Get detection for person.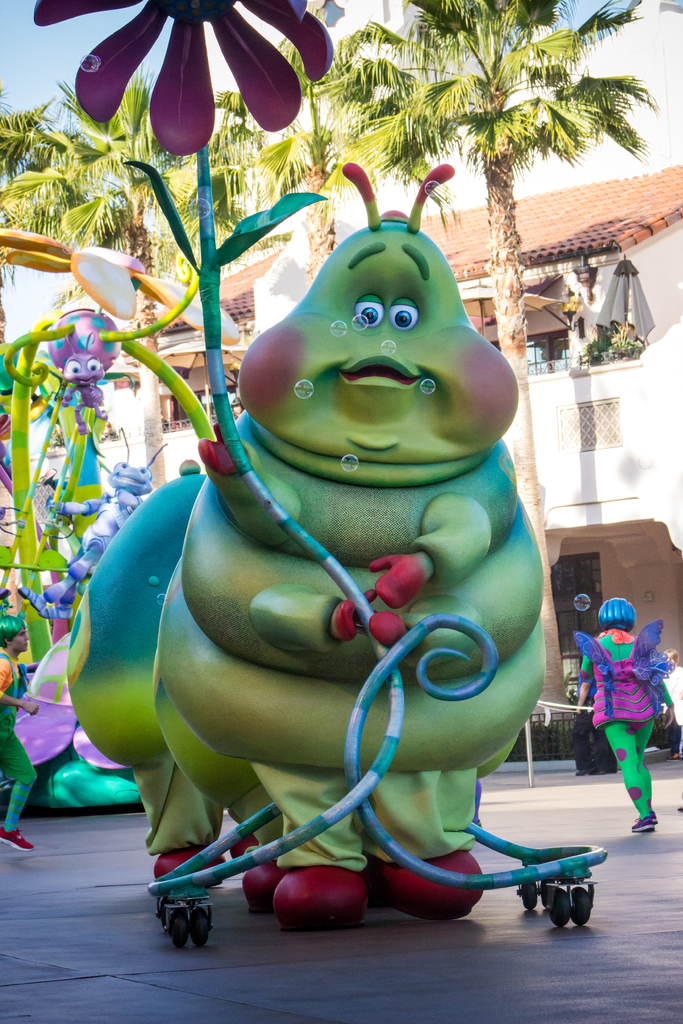
Detection: 110, 116, 571, 920.
